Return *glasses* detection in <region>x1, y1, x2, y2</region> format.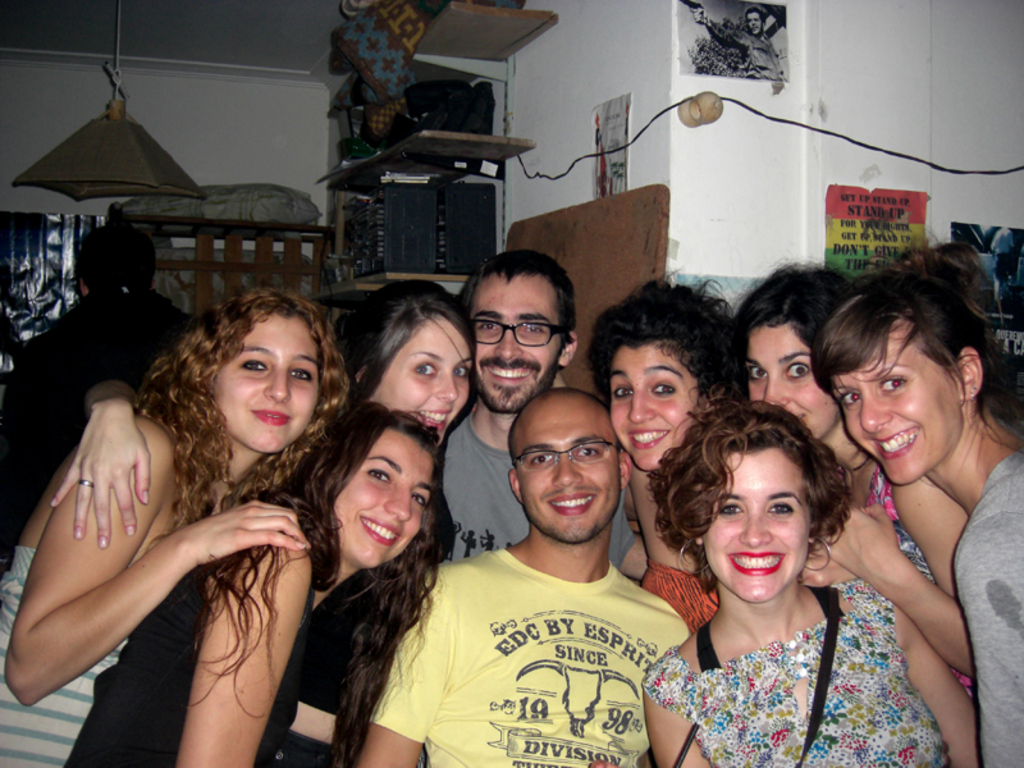
<region>460, 308, 575, 353</region>.
